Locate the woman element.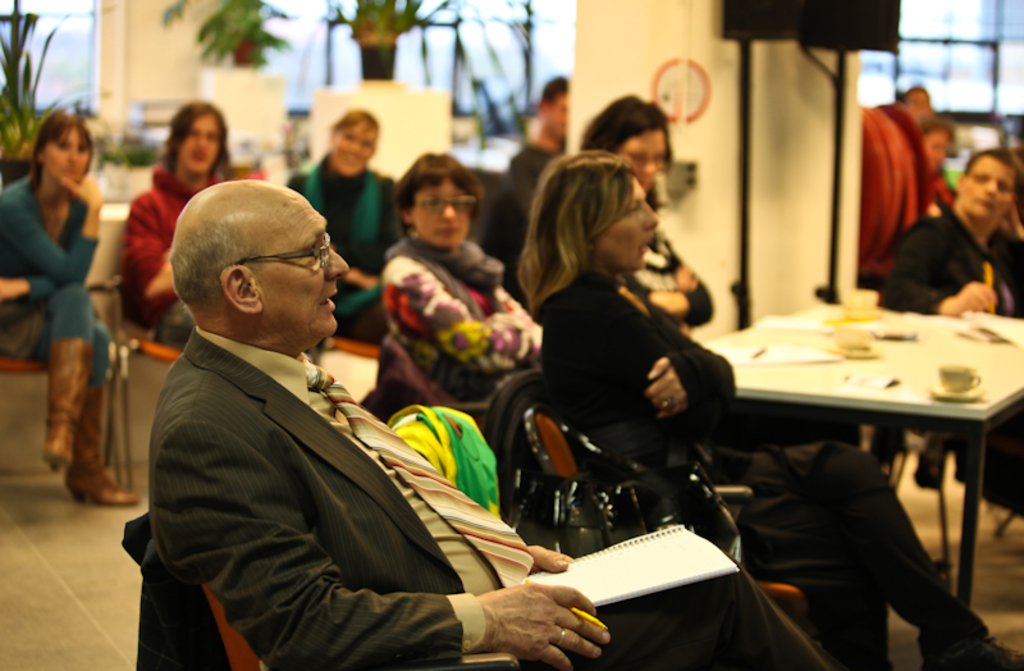
Element bbox: l=576, t=88, r=717, b=341.
